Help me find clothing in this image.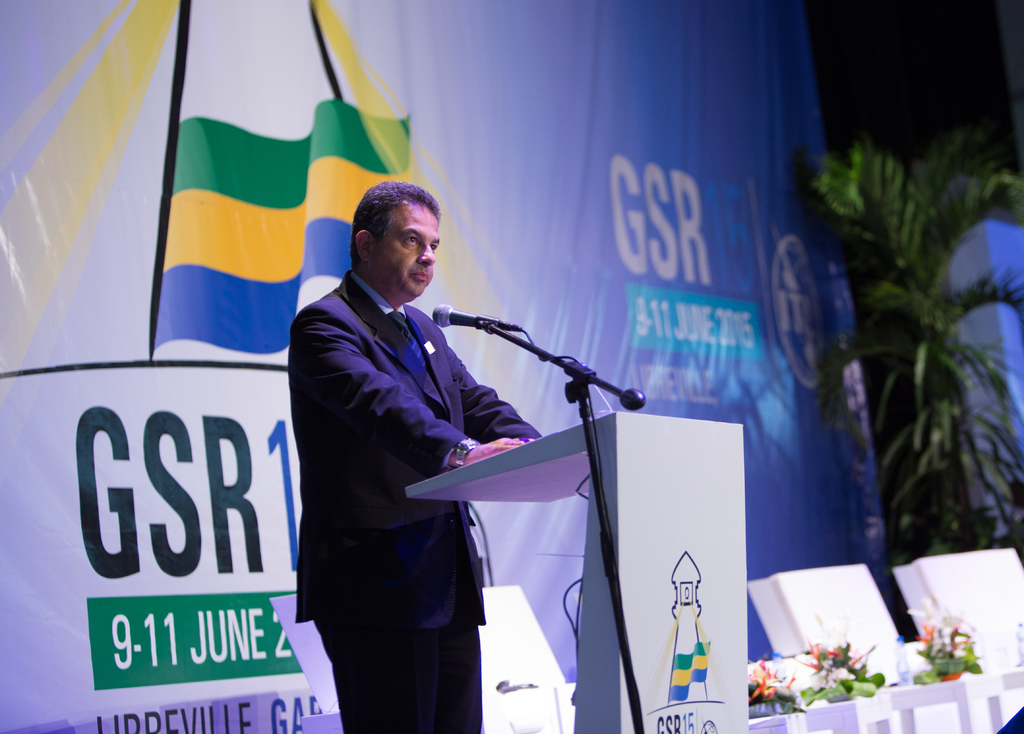
Found it: x1=293 y1=273 x2=540 y2=733.
